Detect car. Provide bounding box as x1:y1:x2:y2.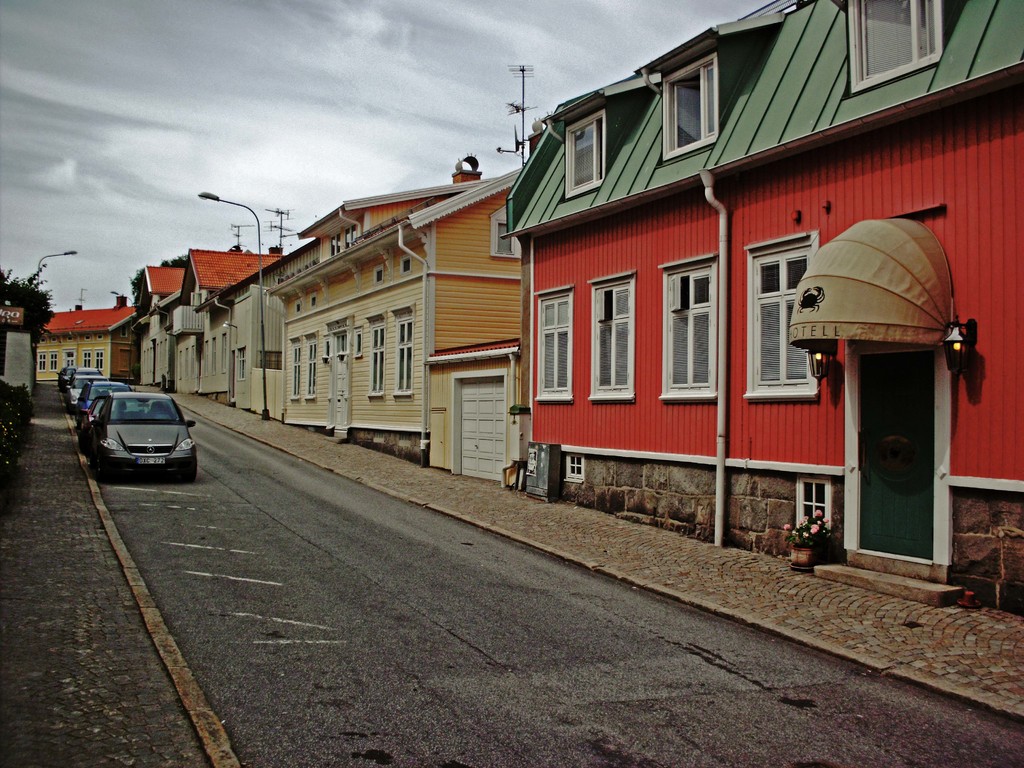
60:367:99:387.
